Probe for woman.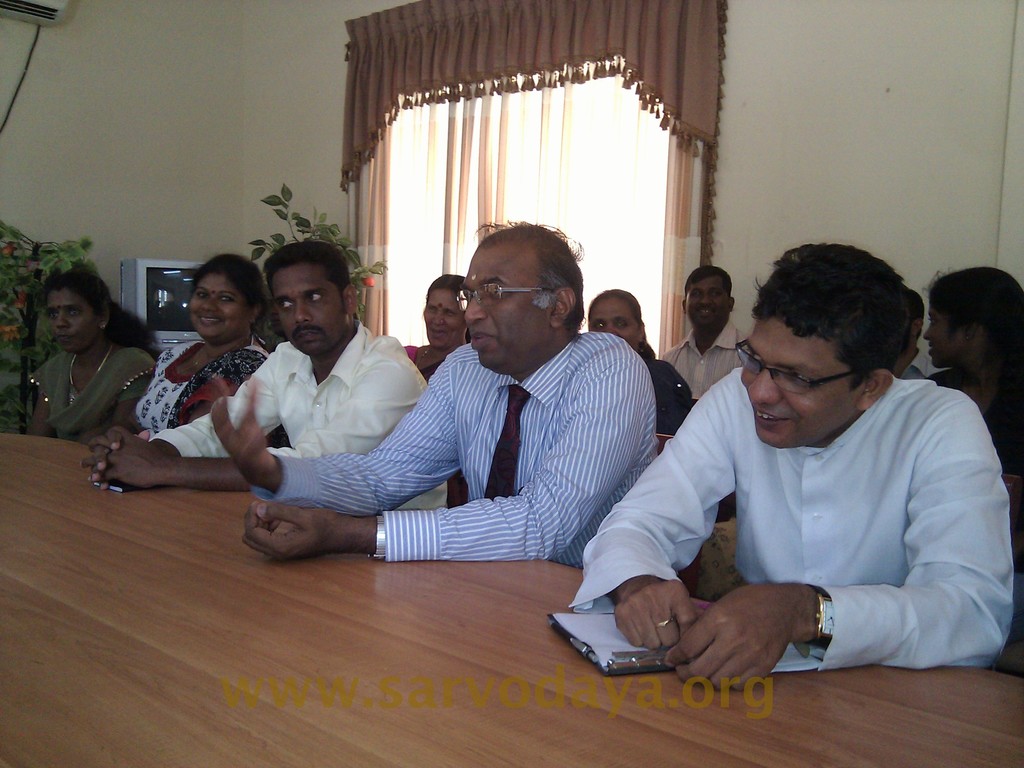
Probe result: 913 267 1023 479.
